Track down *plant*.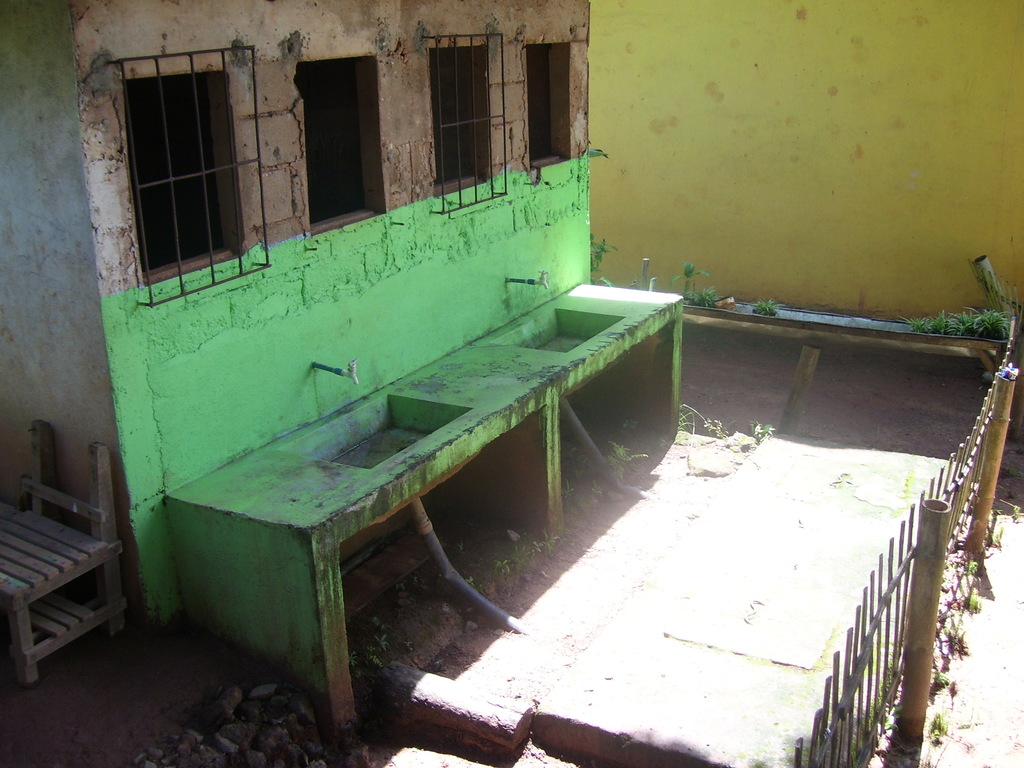
Tracked to detection(749, 417, 774, 450).
